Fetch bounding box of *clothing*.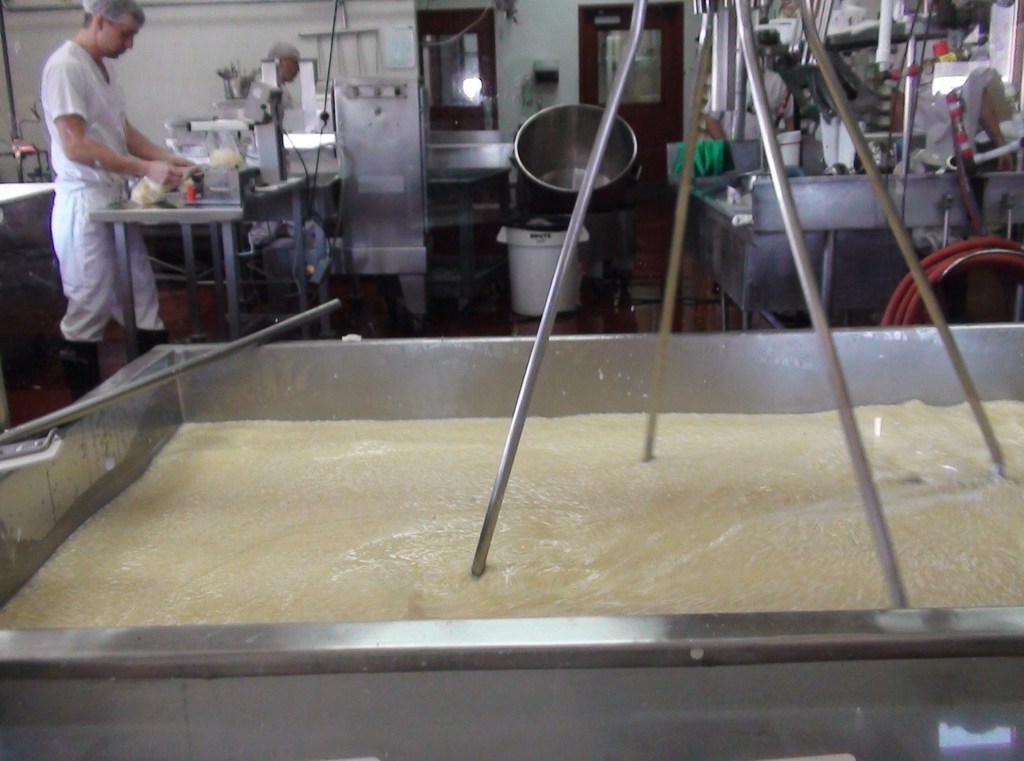
Bbox: {"x1": 255, "y1": 69, "x2": 292, "y2": 241}.
